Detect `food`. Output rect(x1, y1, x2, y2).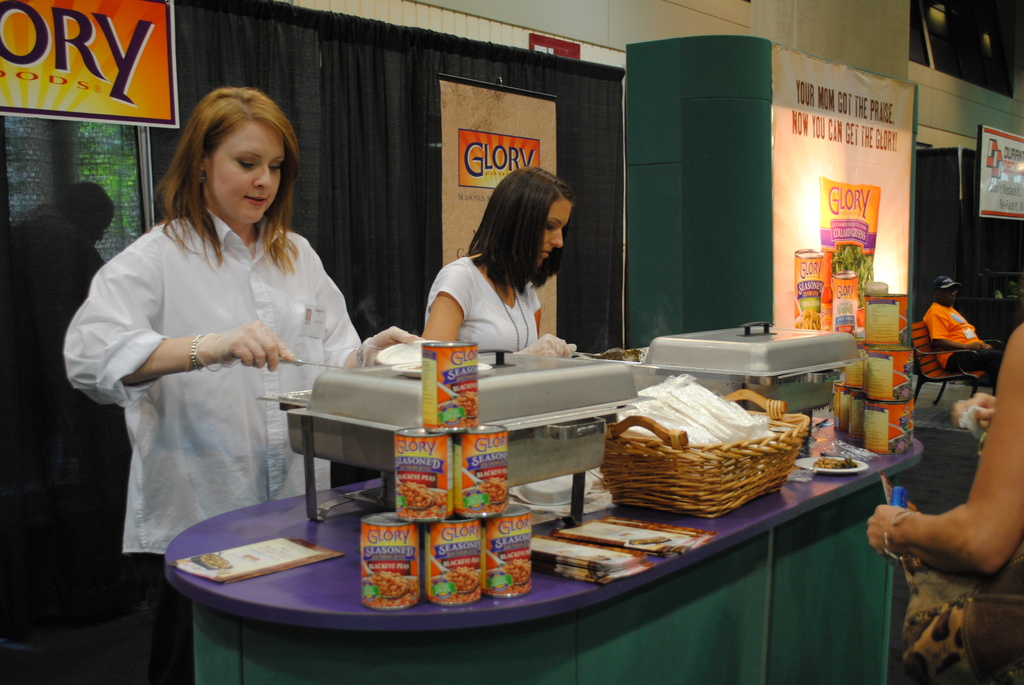
rect(368, 576, 420, 609).
